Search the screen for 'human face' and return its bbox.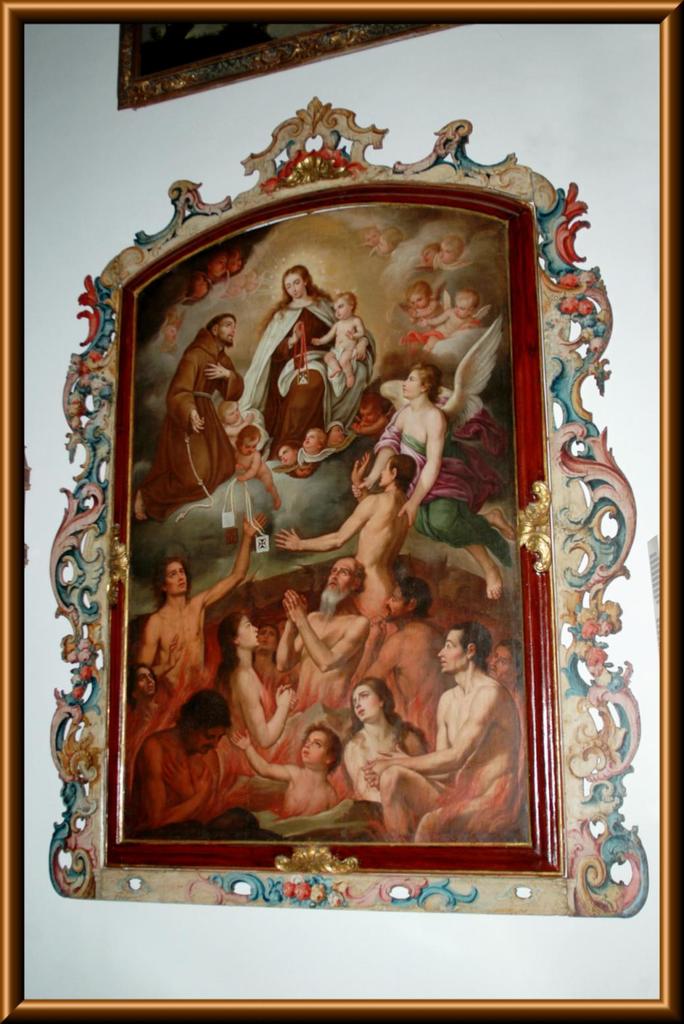
Found: (x1=488, y1=645, x2=515, y2=678).
